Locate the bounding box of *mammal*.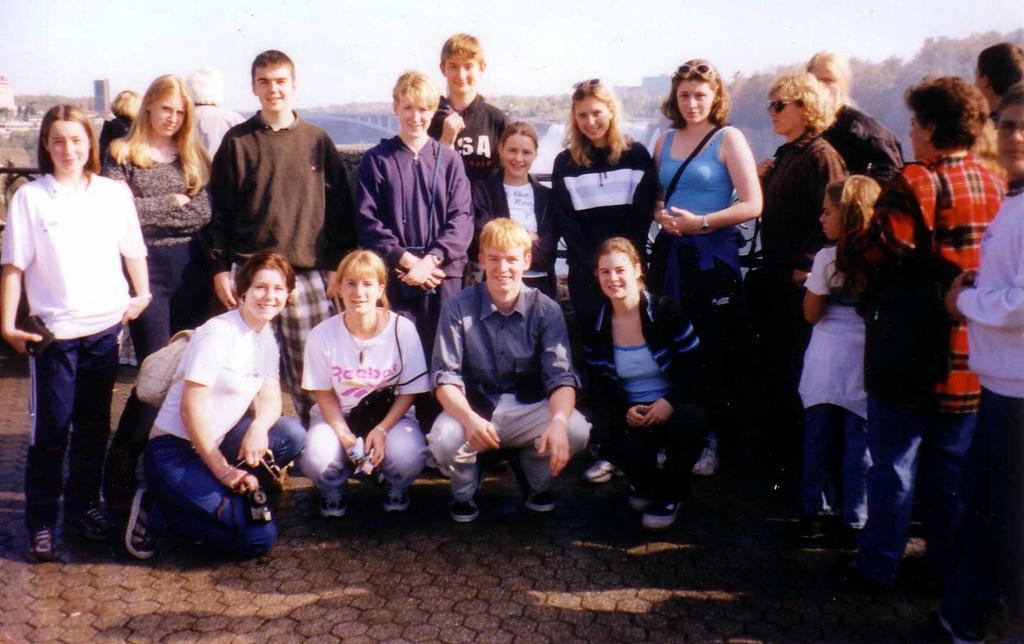
Bounding box: 948 81 1023 643.
